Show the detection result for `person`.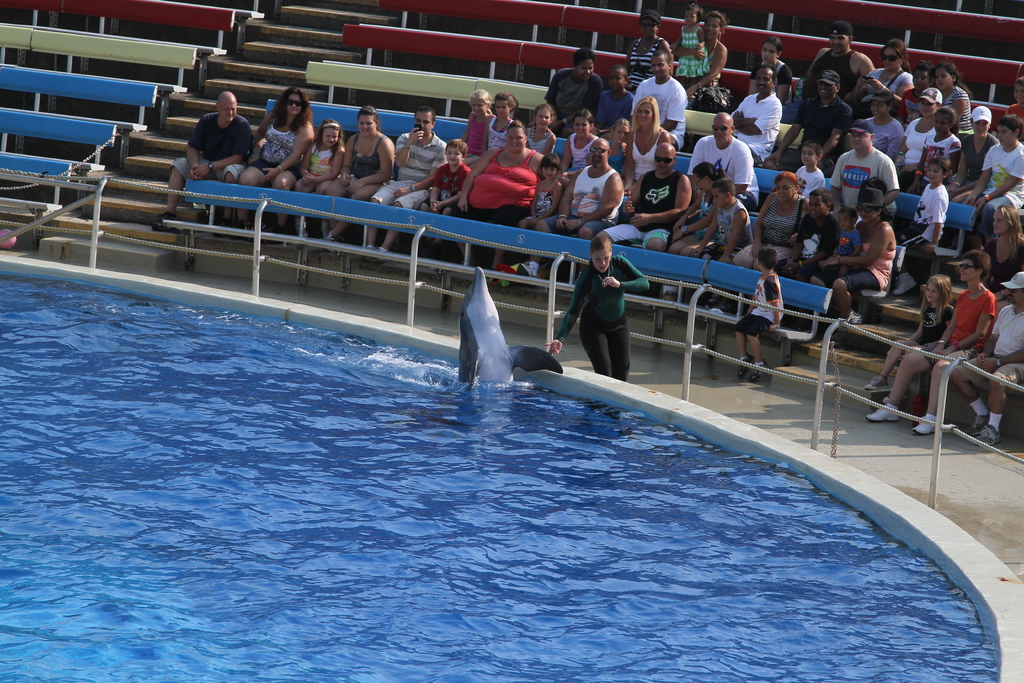
box=[566, 215, 645, 379].
